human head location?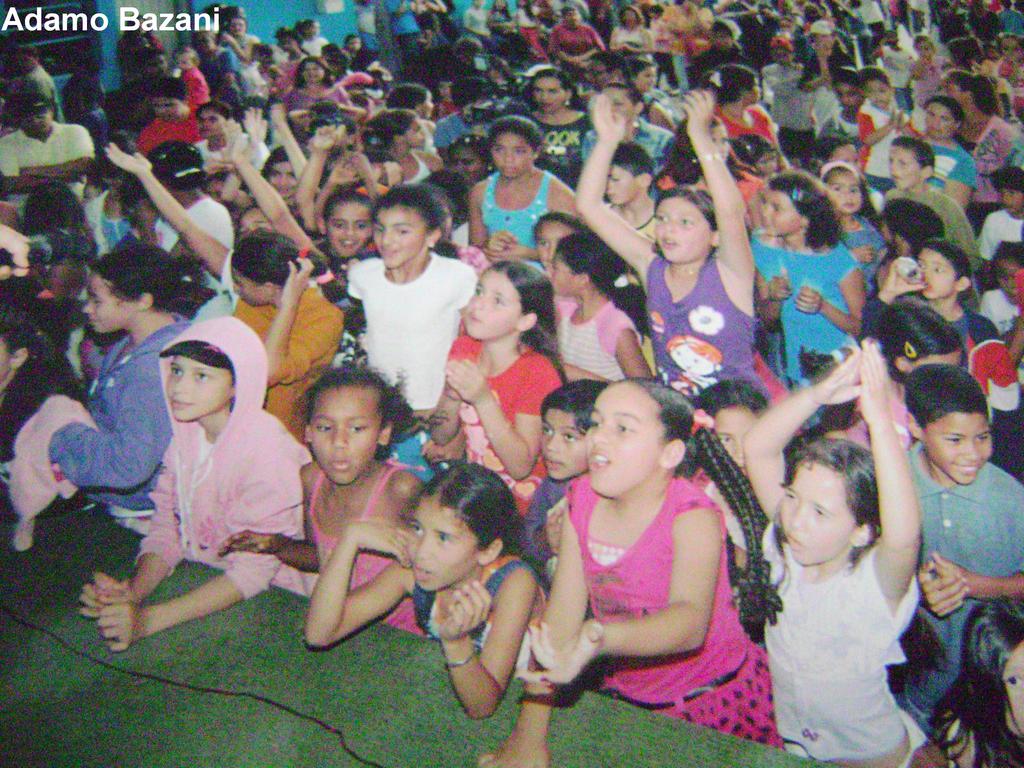
204:166:234:202
